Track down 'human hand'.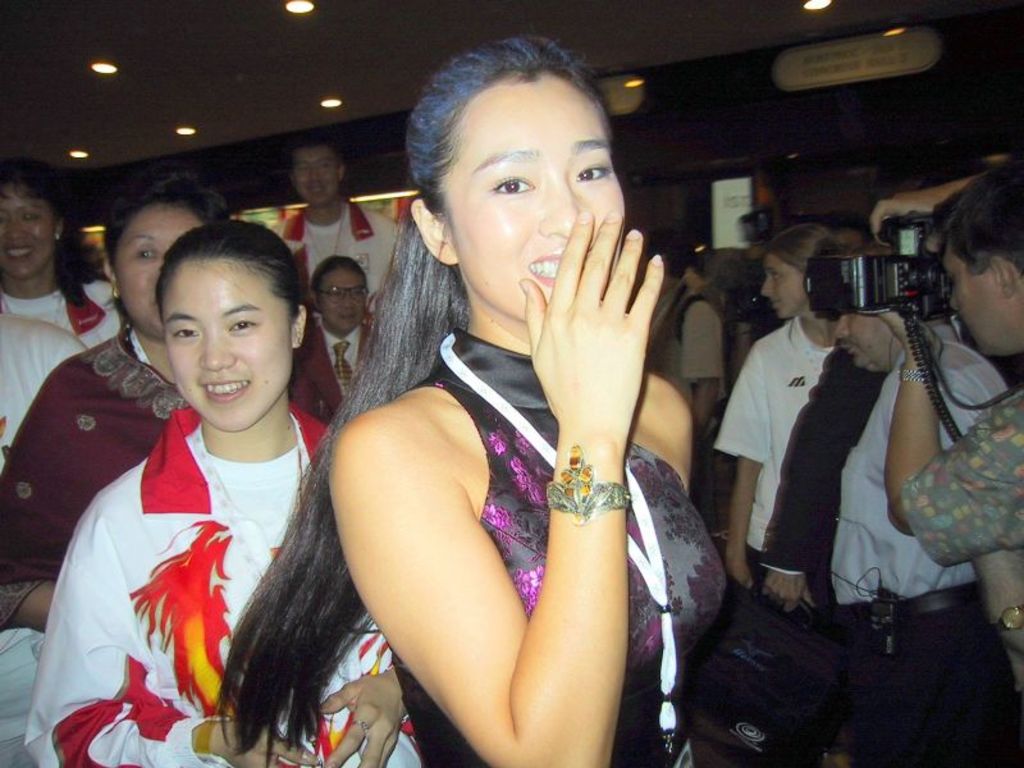
Tracked to 874, 308, 947, 362.
